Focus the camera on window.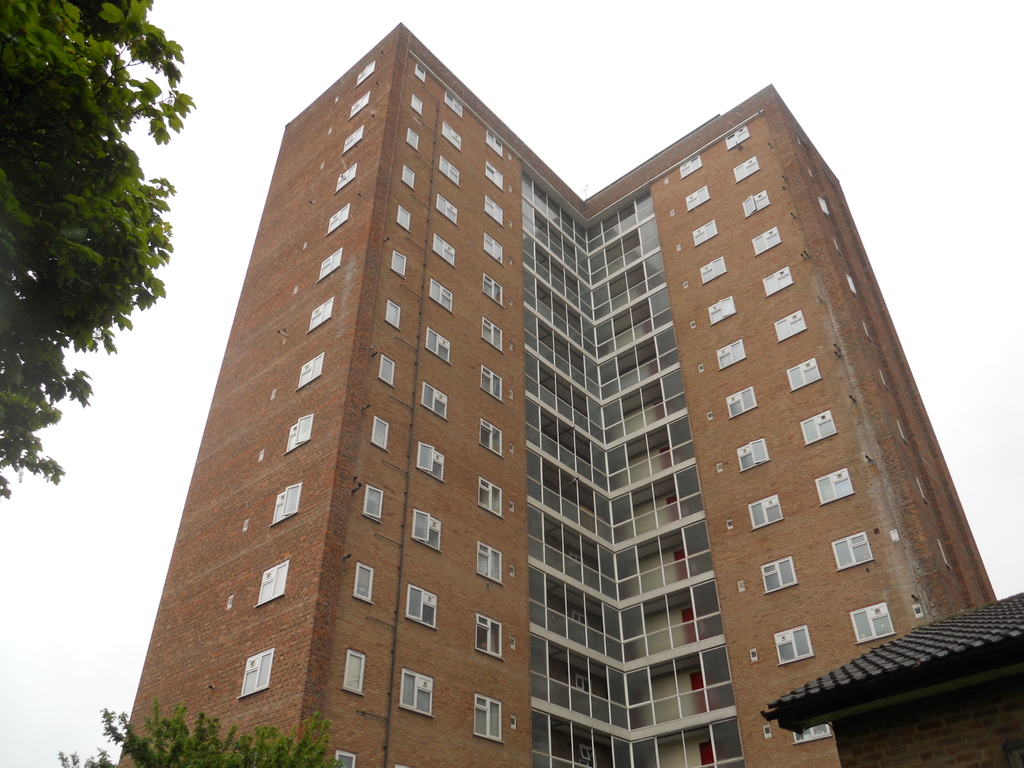
Focus region: box=[395, 666, 440, 720].
